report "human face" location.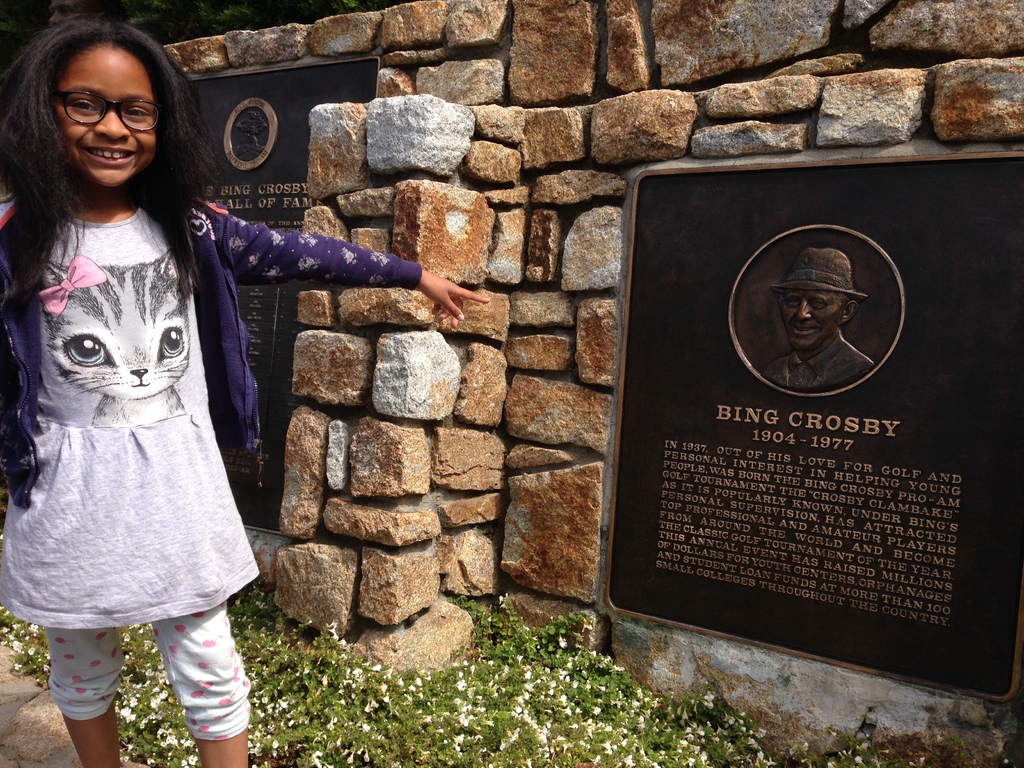
Report: Rect(779, 282, 840, 347).
